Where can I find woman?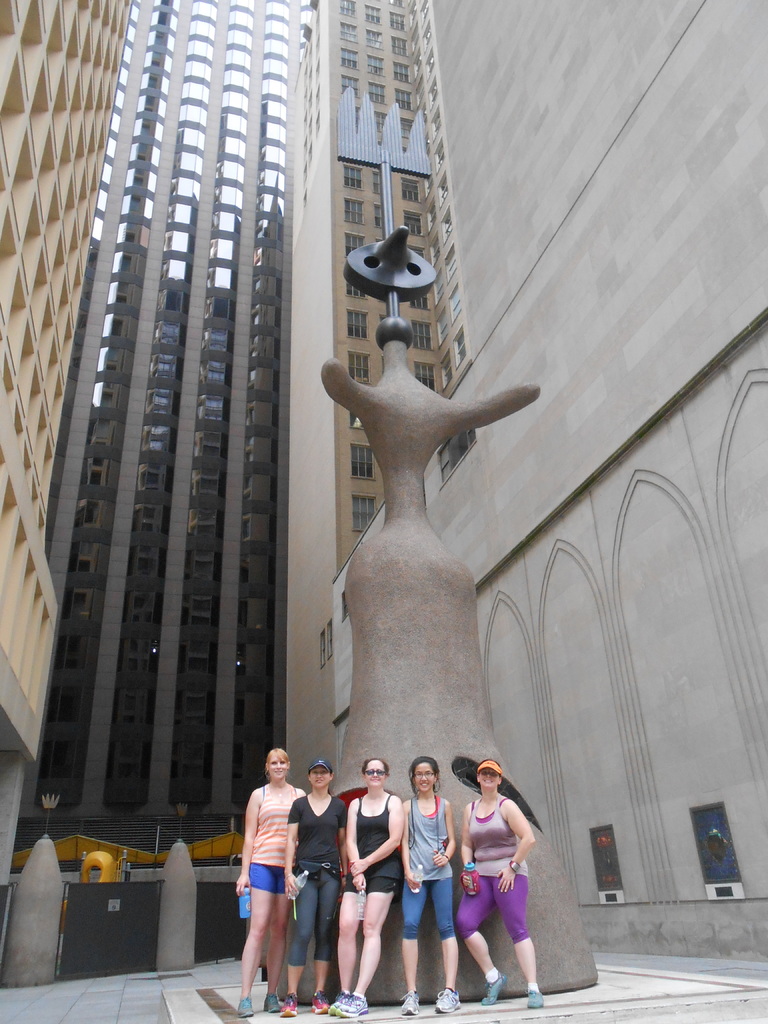
You can find it at bbox=(329, 753, 401, 1011).
